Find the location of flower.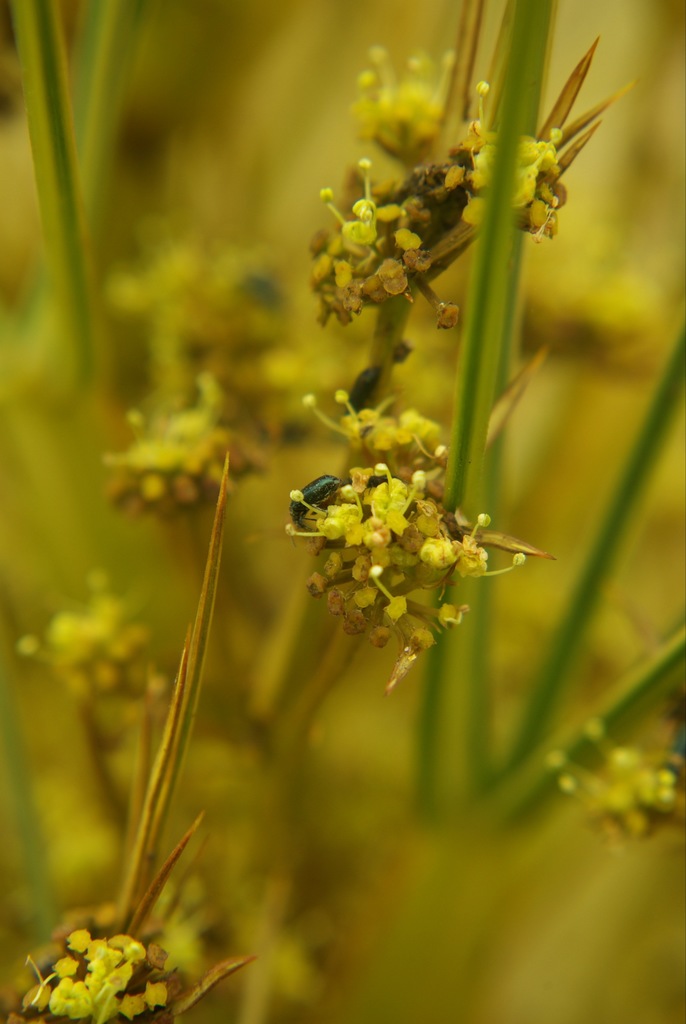
Location: (22,917,174,1023).
